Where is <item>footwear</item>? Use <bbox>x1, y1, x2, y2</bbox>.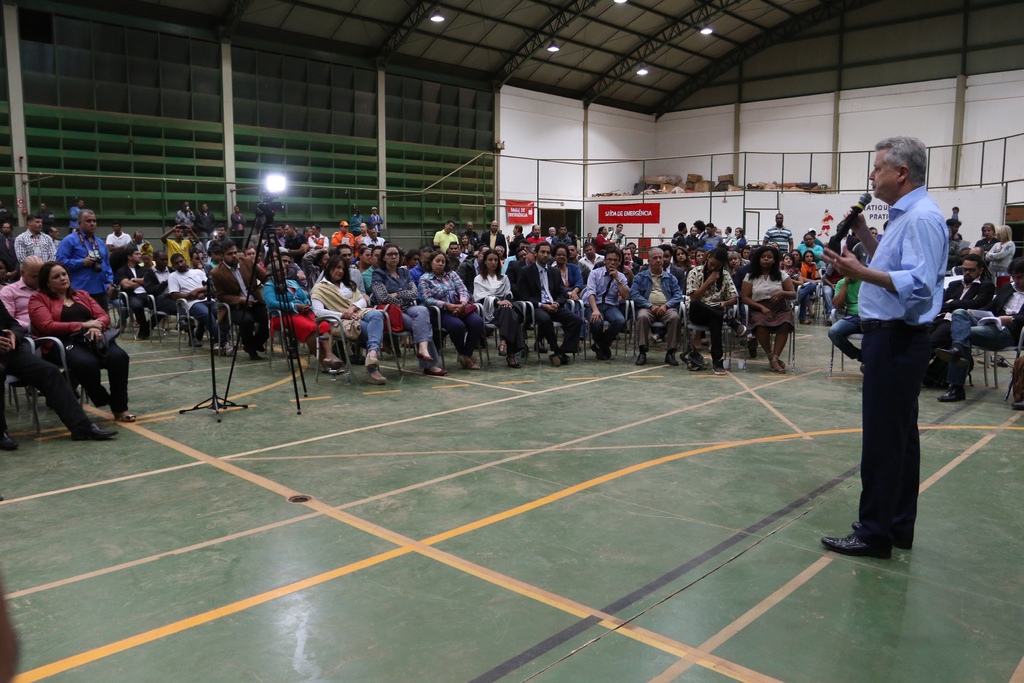
<bbox>211, 343, 225, 356</bbox>.
